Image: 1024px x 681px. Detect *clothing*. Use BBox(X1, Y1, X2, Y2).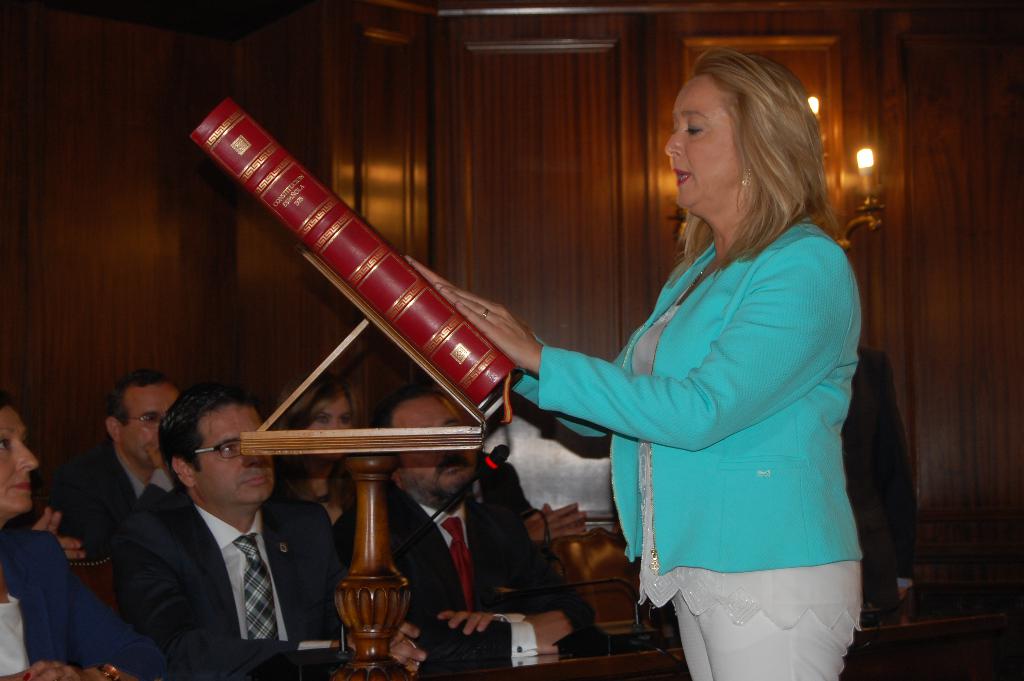
BBox(557, 163, 872, 646).
